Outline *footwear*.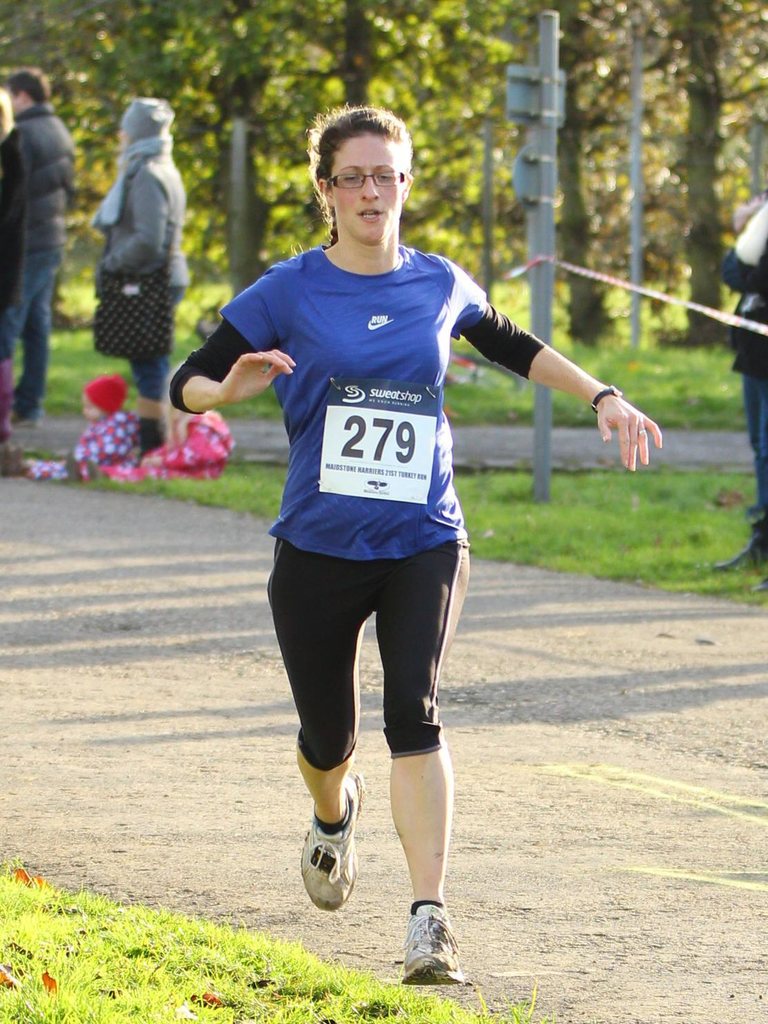
Outline: {"x1": 396, "y1": 901, "x2": 470, "y2": 985}.
